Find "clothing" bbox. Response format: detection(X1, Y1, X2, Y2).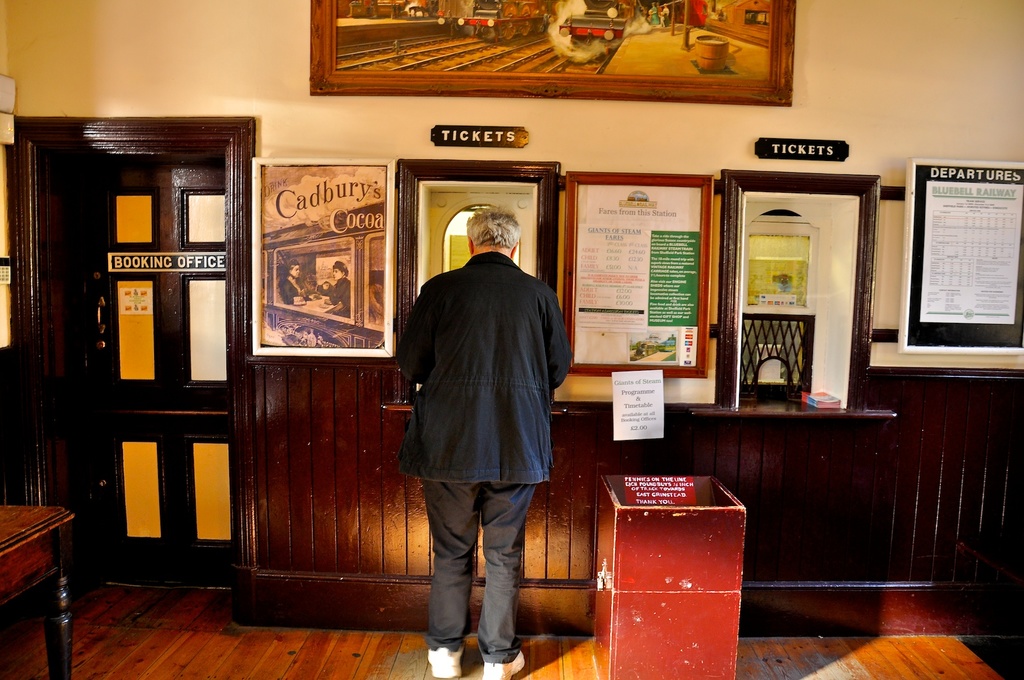
detection(397, 297, 563, 617).
